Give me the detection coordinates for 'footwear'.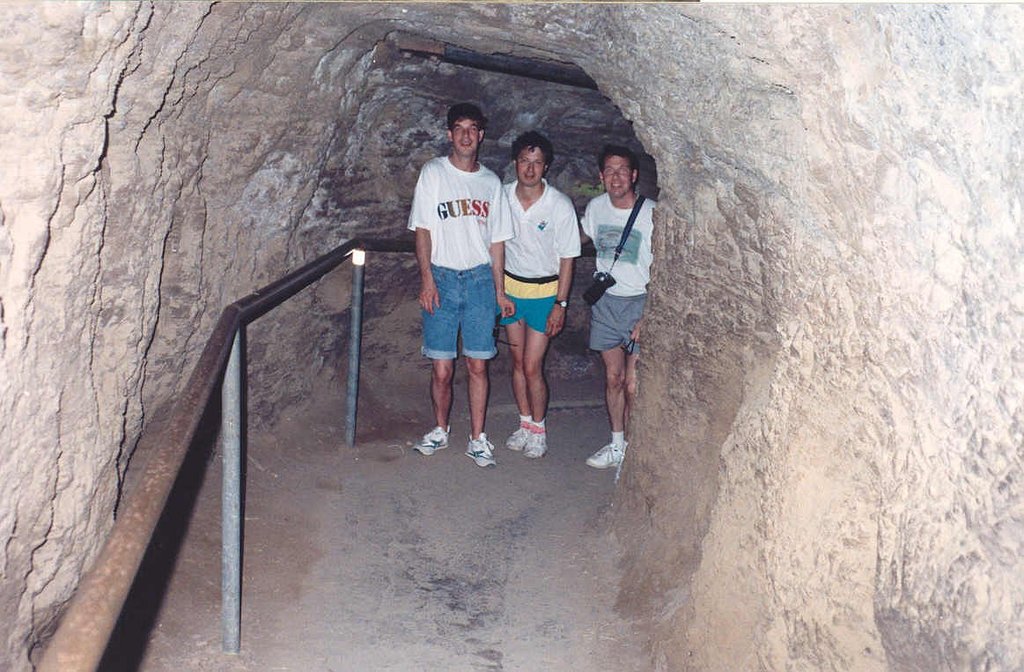
locate(460, 443, 493, 469).
